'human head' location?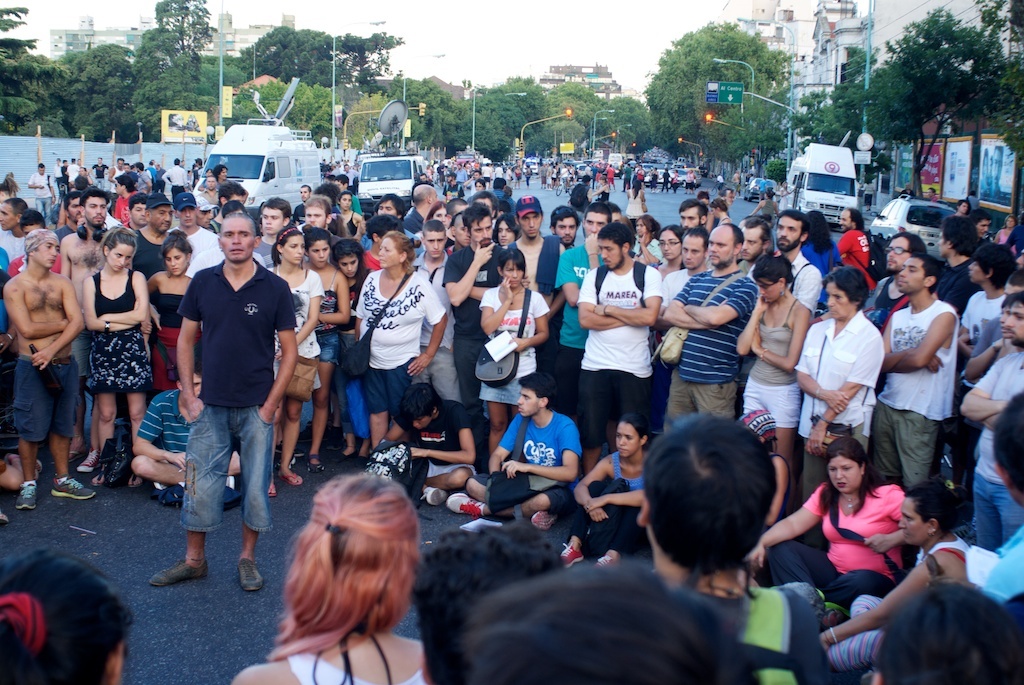
box(950, 196, 970, 214)
